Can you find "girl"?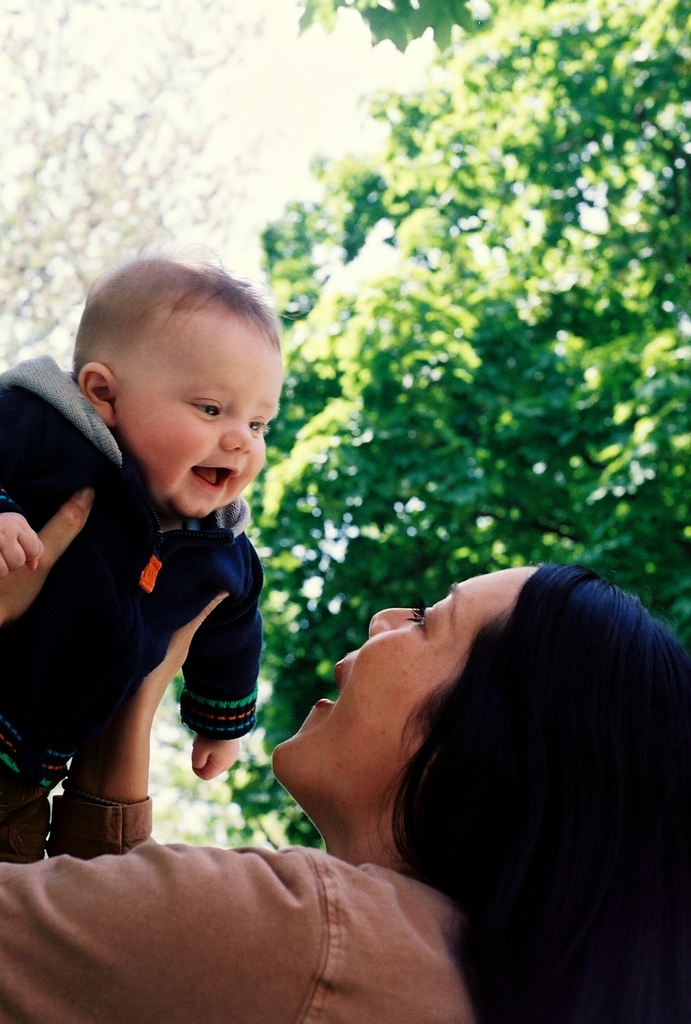
Yes, bounding box: <region>0, 488, 690, 1023</region>.
